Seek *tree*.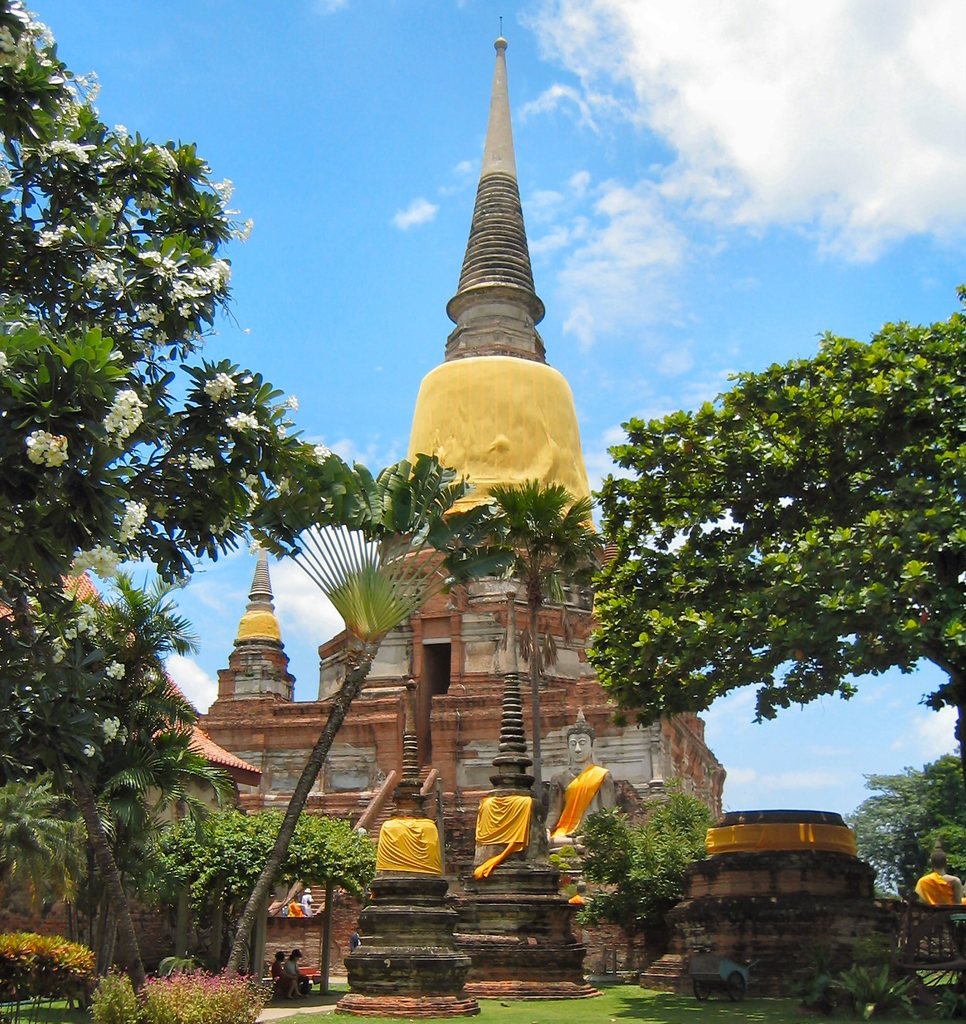
l=0, t=0, r=327, b=740.
